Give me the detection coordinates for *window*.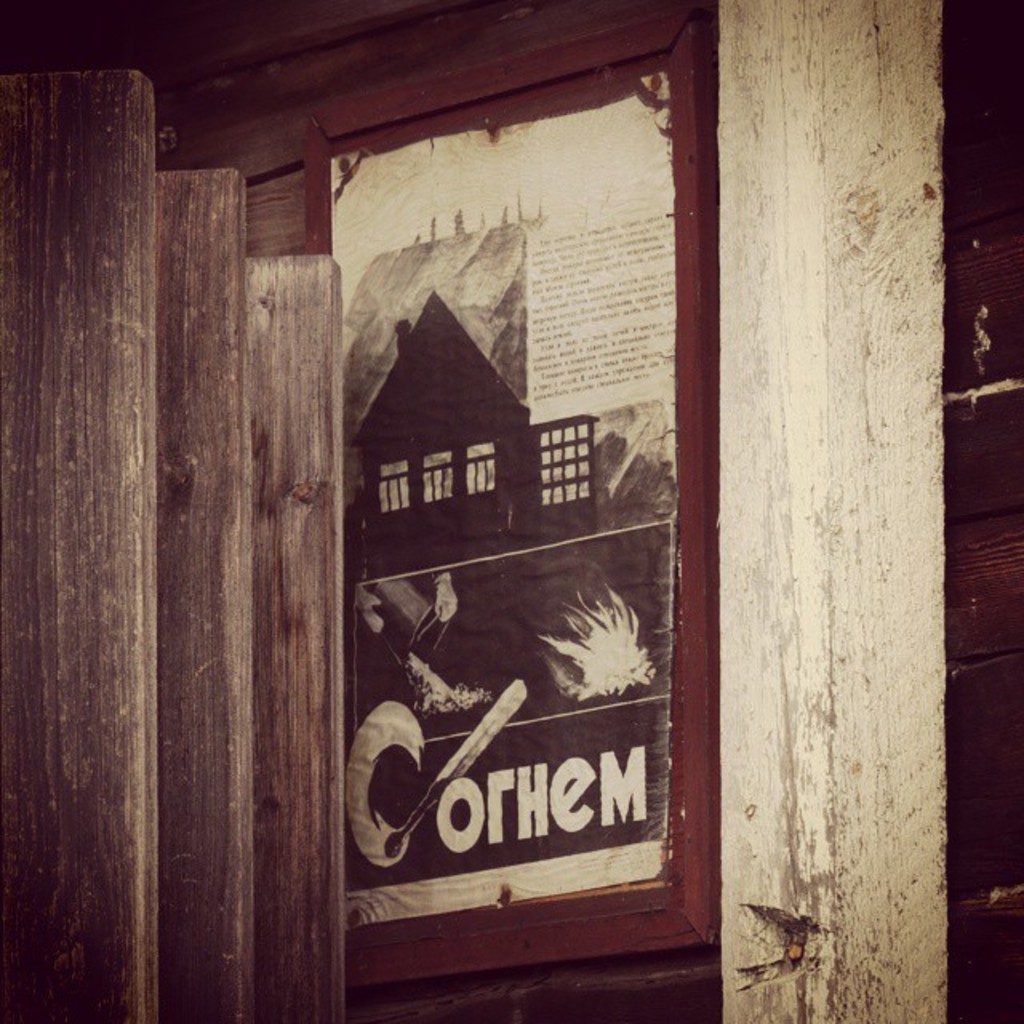
detection(374, 454, 411, 517).
